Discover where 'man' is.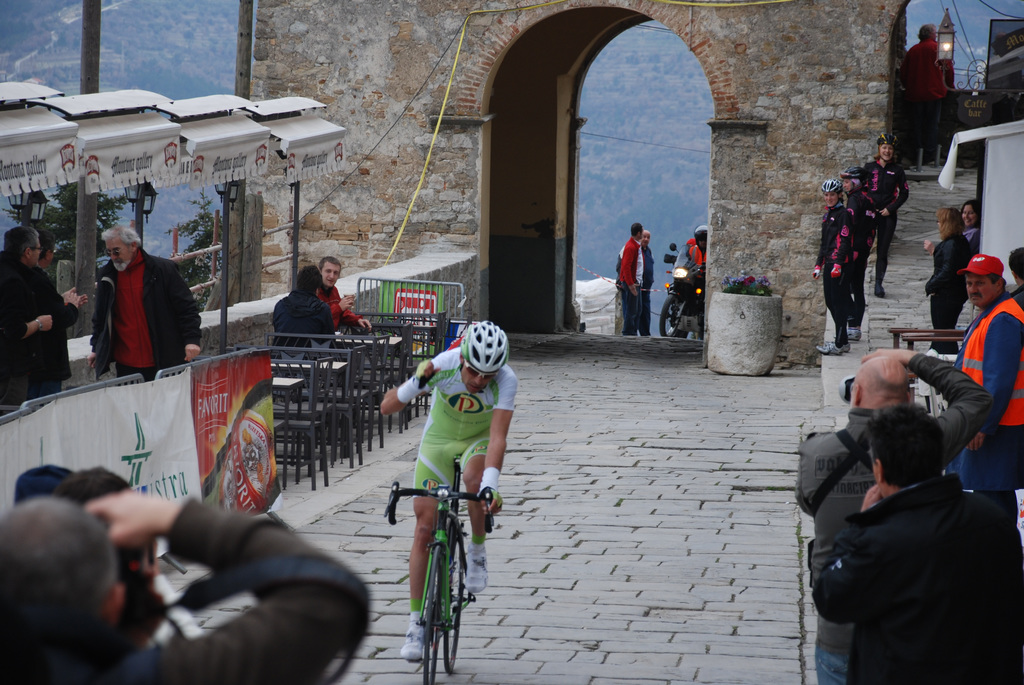
Discovered at [left=616, top=223, right=643, bottom=335].
